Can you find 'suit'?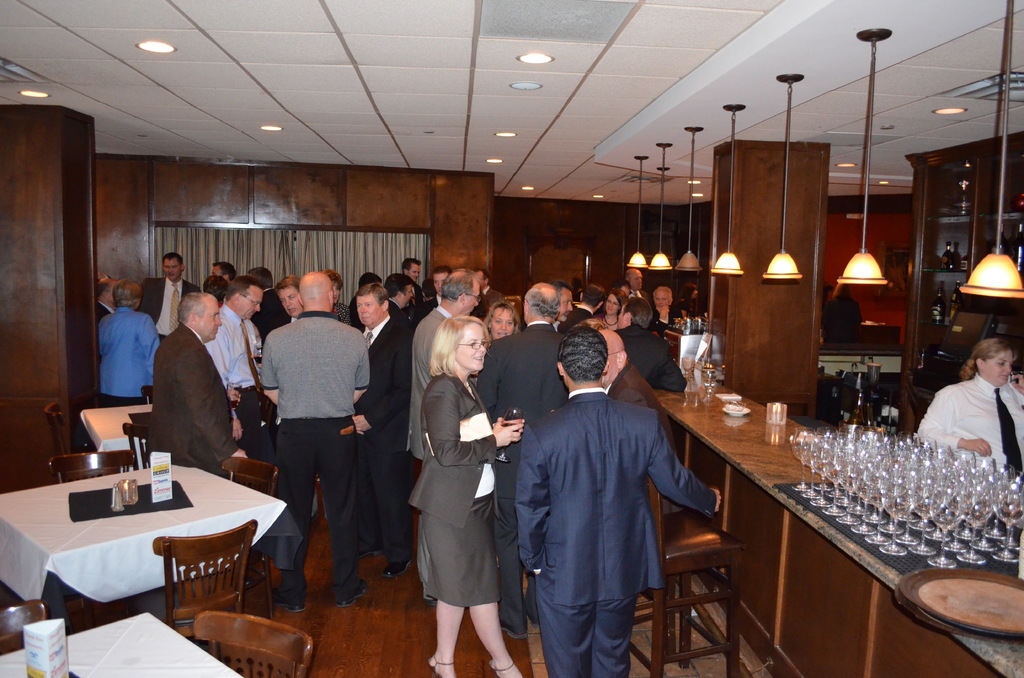
Yes, bounding box: <bbox>388, 298, 417, 351</bbox>.
